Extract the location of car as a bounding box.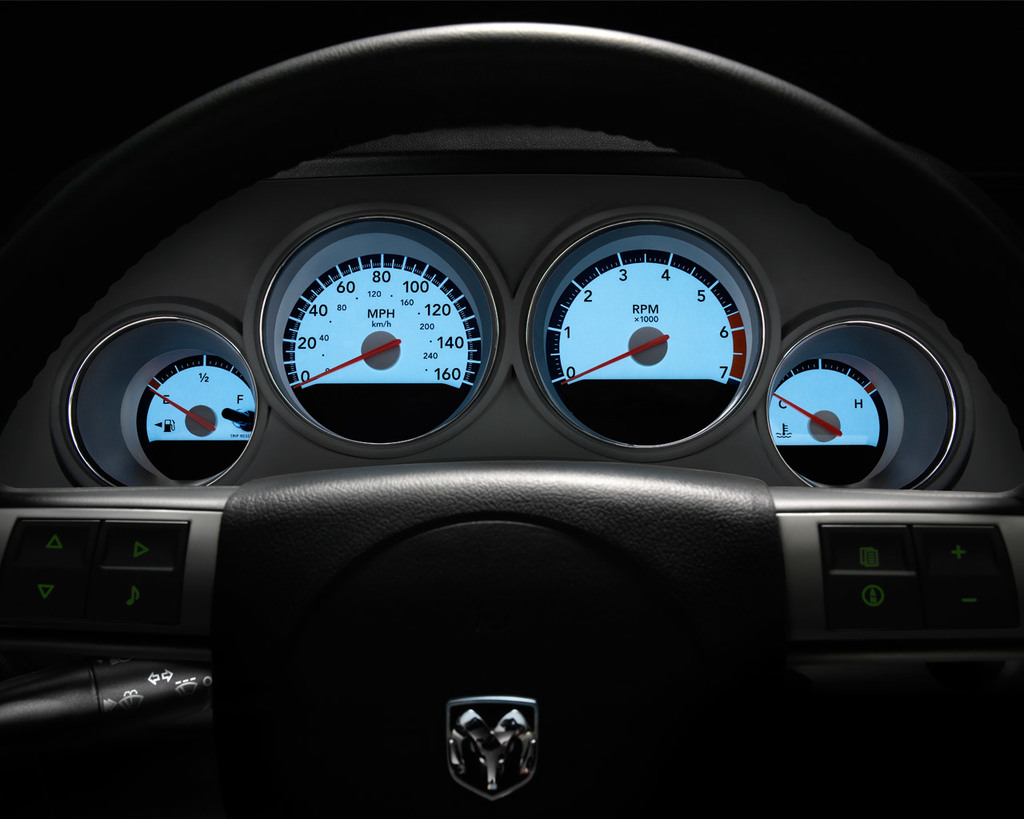
left=0, top=0, right=1023, bottom=818.
